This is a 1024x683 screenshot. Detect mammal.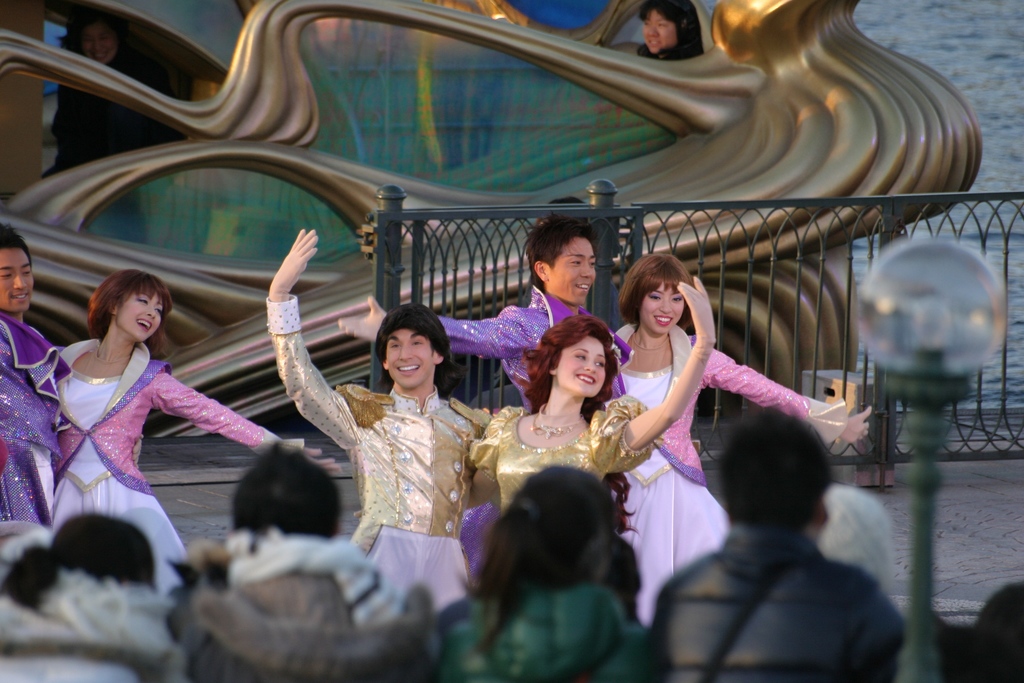
l=650, t=406, r=920, b=680.
